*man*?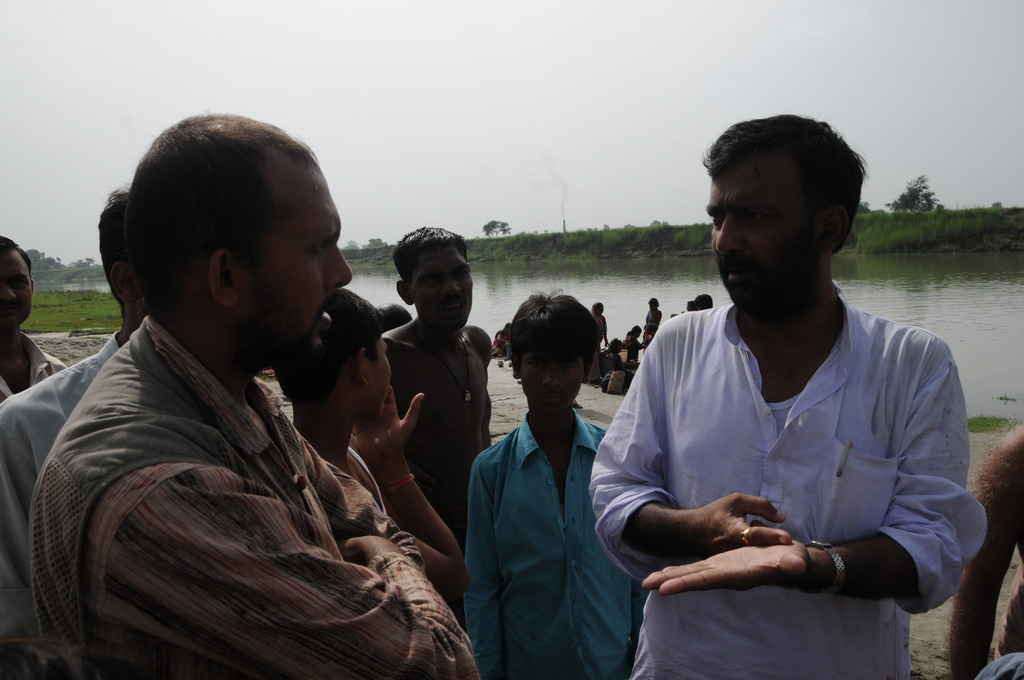
(x1=0, y1=235, x2=67, y2=401)
